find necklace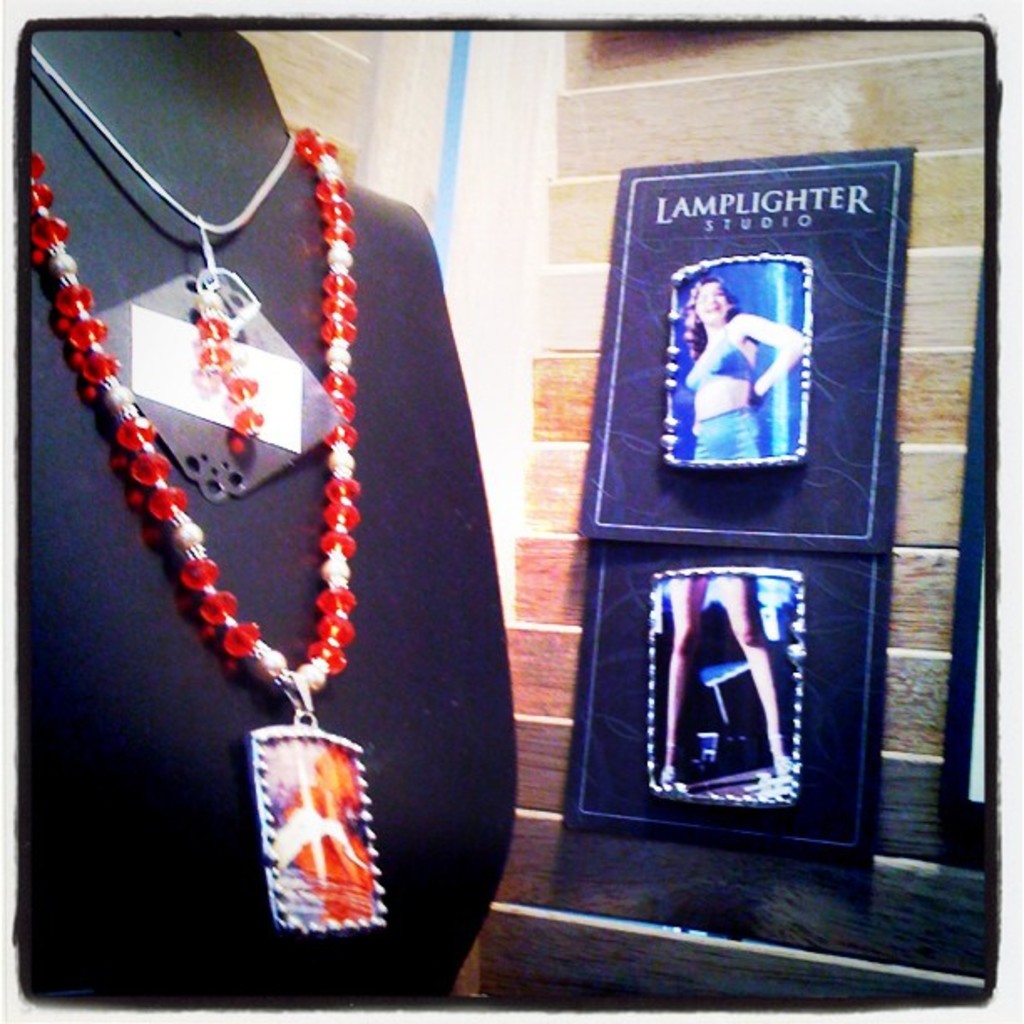
bbox=[30, 44, 296, 455]
